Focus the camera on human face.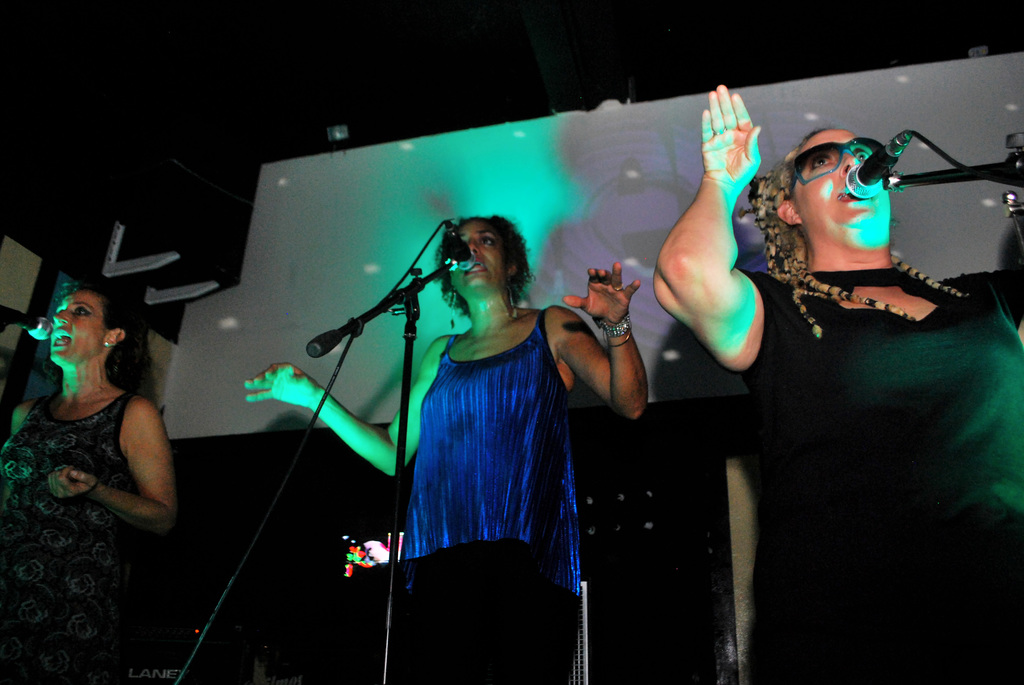
Focus region: select_region(49, 294, 99, 359).
